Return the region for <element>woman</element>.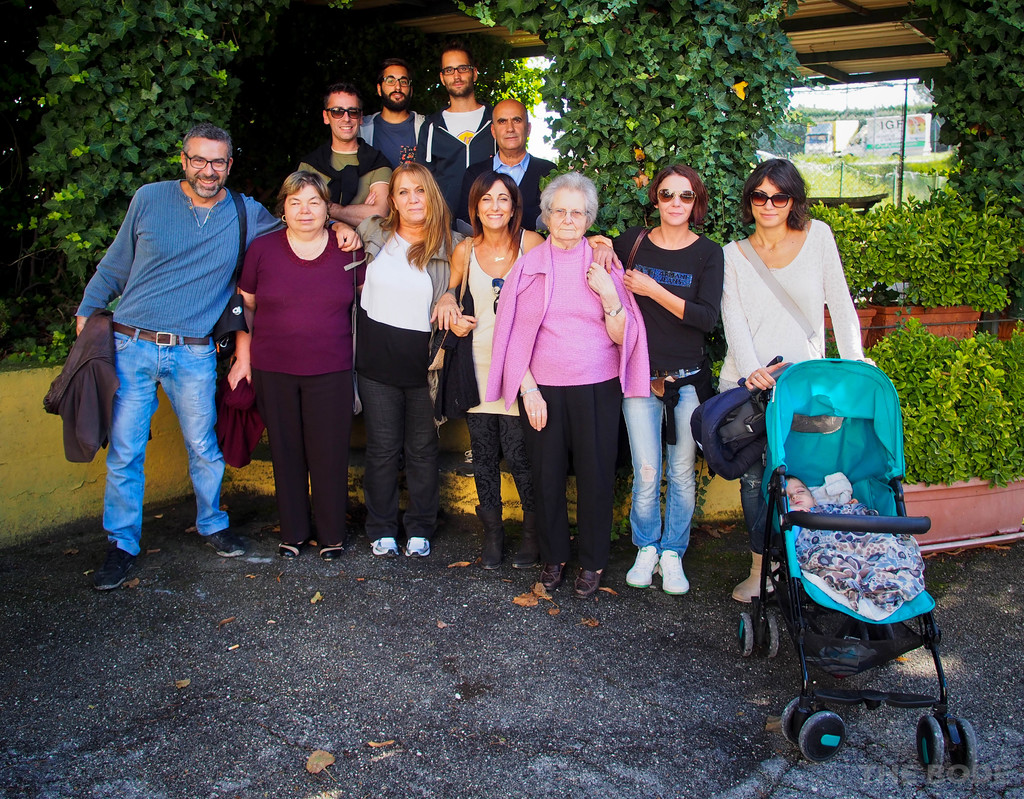
[612, 168, 723, 596].
